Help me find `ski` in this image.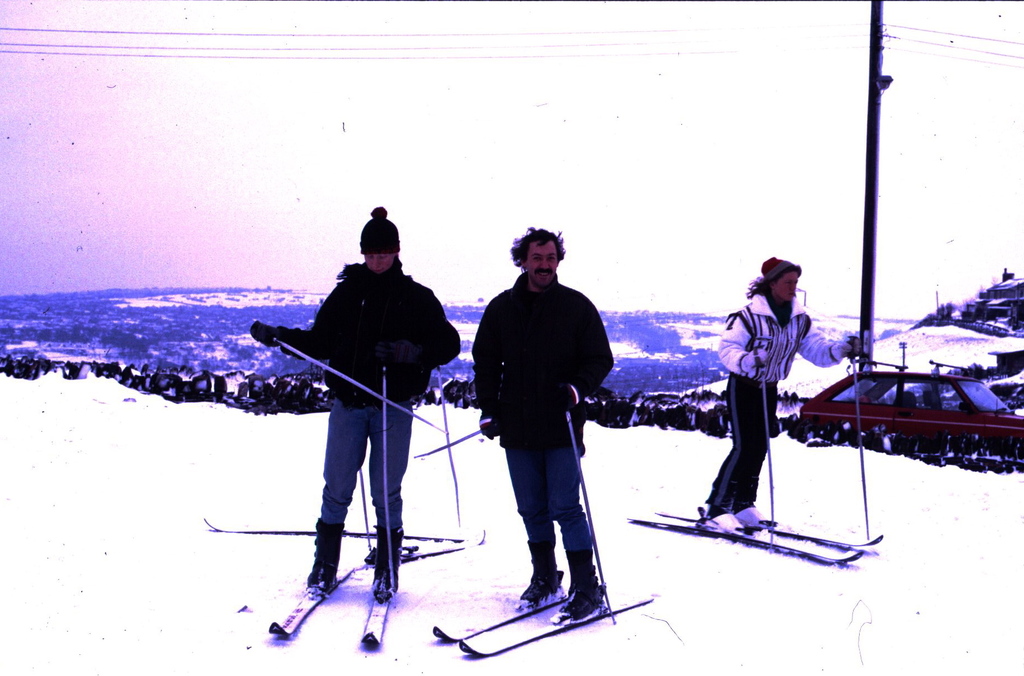
Found it: <box>660,493,885,556</box>.
